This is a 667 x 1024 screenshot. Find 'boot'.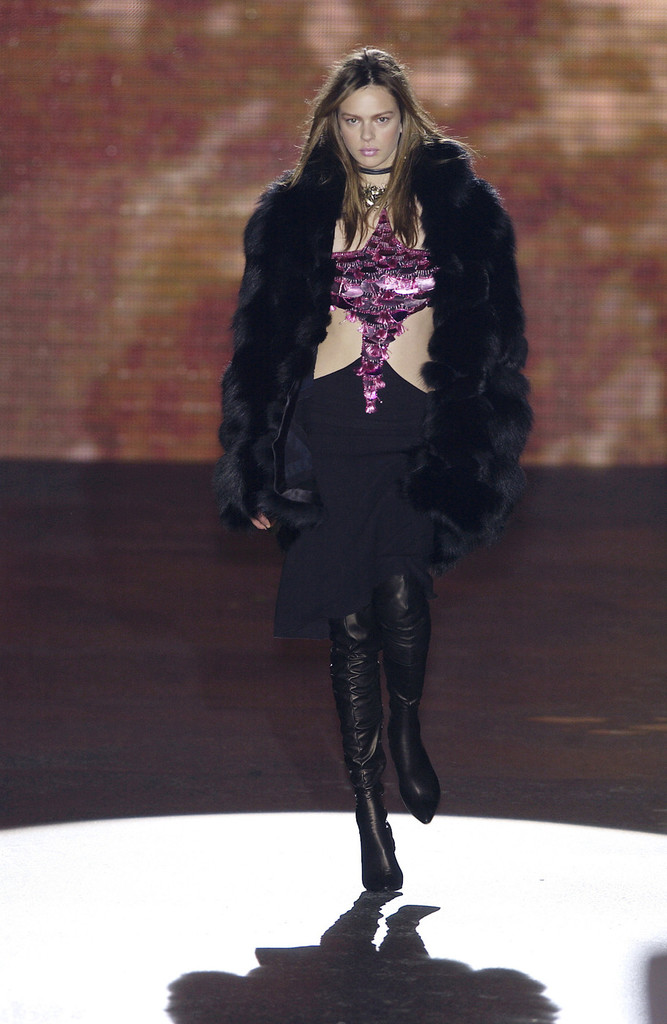
Bounding box: select_region(333, 614, 403, 888).
